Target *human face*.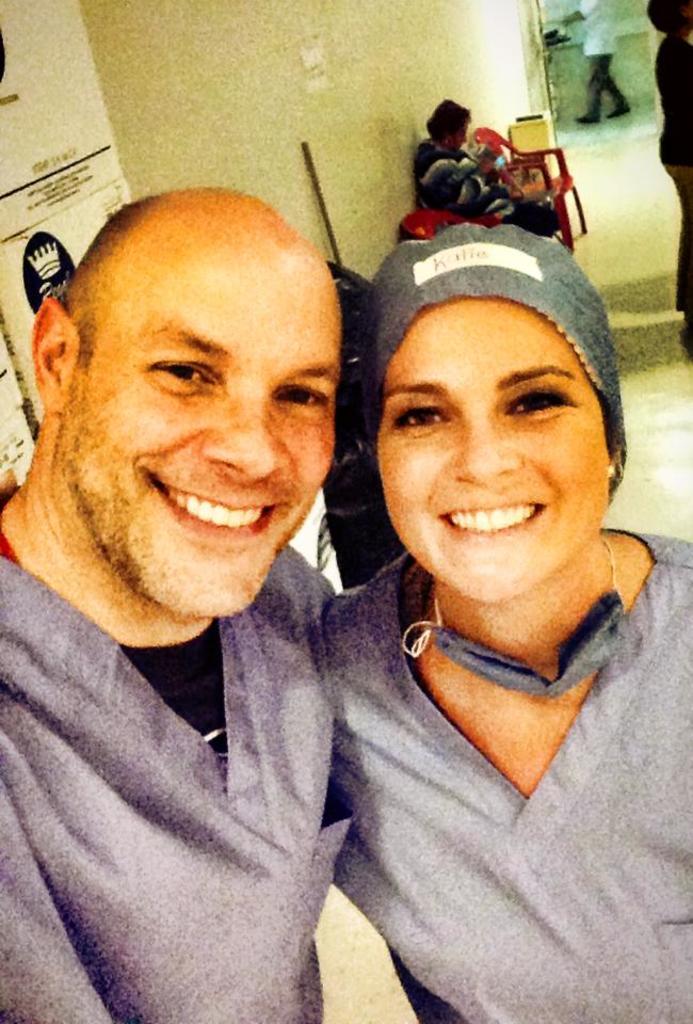
Target region: l=378, t=295, r=616, b=603.
